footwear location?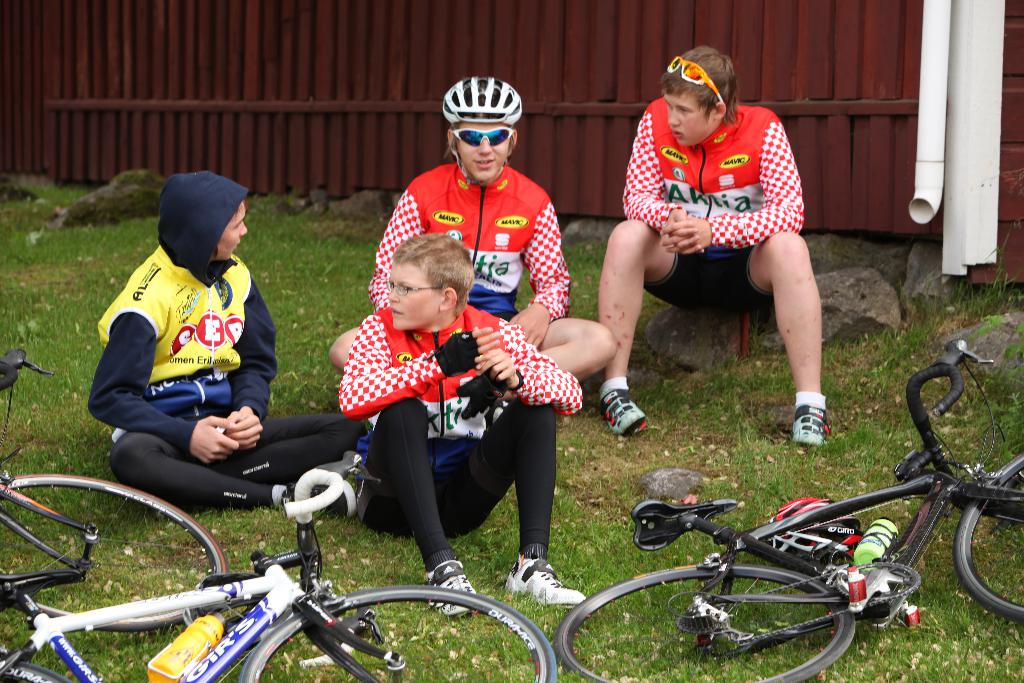
Rect(598, 386, 648, 434)
